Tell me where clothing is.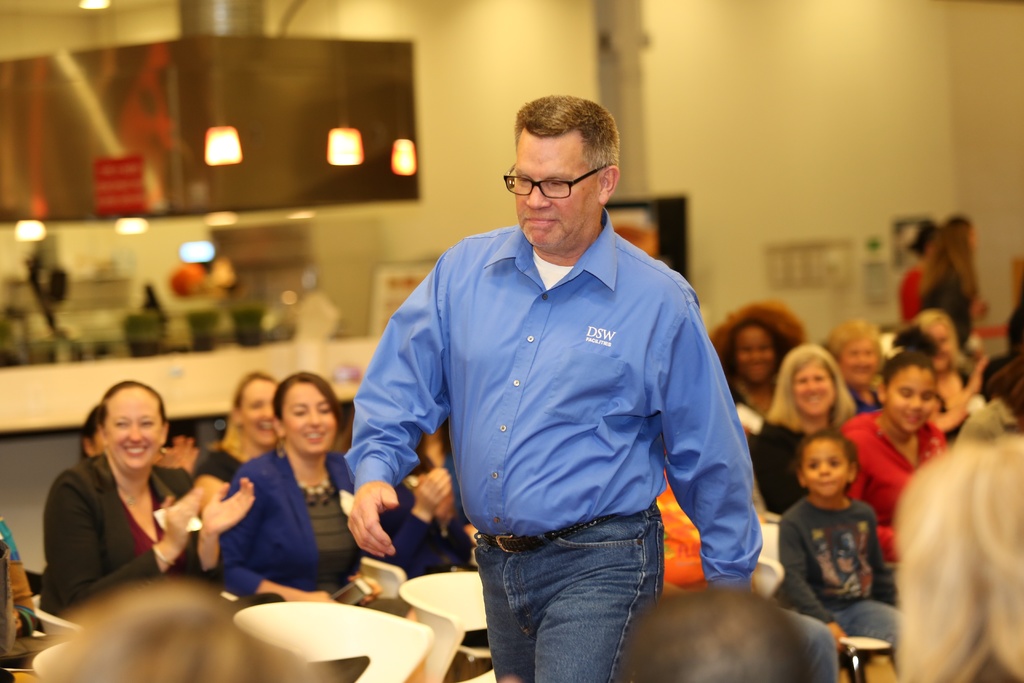
clothing is at 31, 432, 212, 618.
